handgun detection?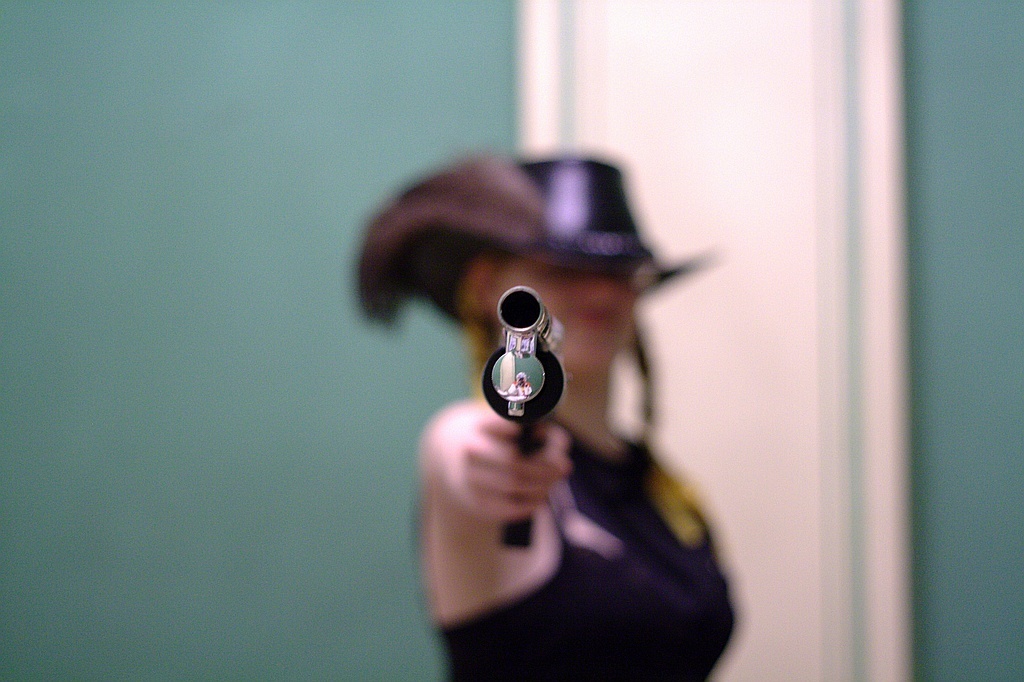
482,283,568,548
